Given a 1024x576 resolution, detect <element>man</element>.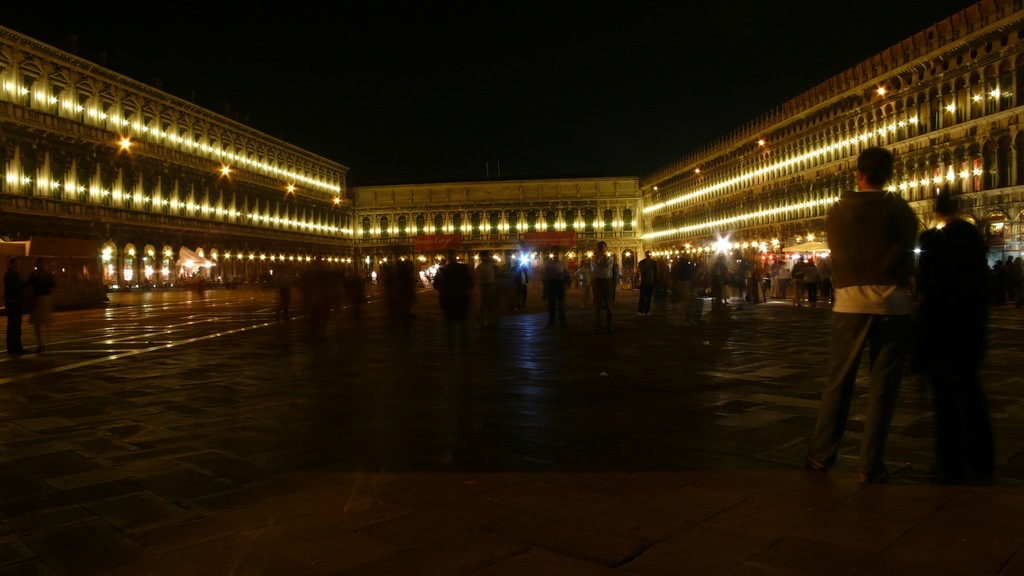
[x1=591, y1=241, x2=612, y2=327].
